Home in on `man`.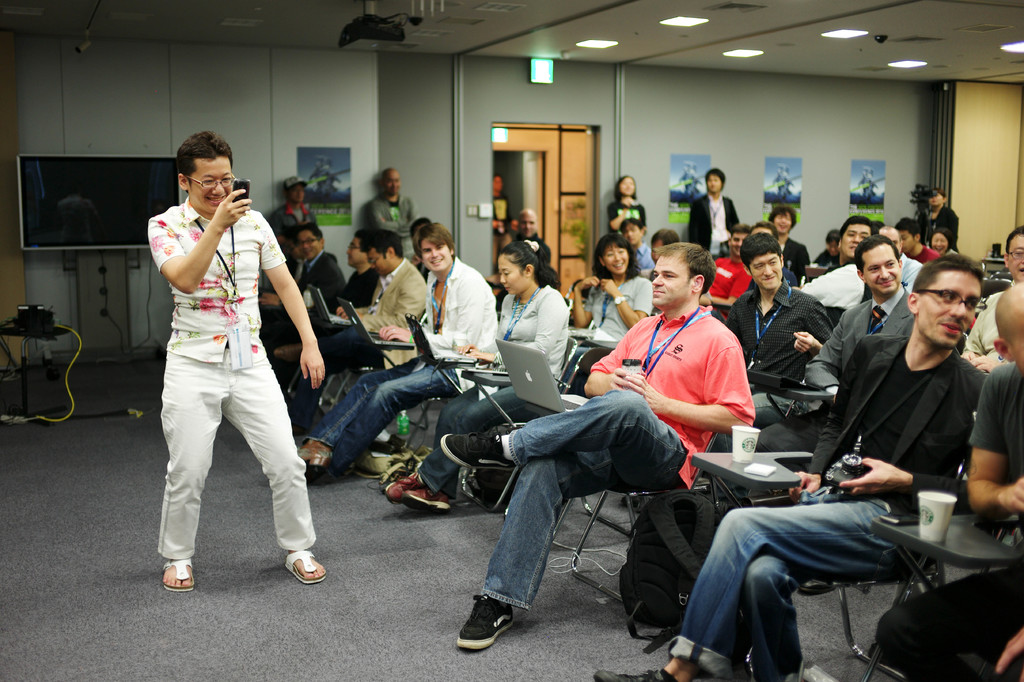
Homed in at {"left": 594, "top": 254, "right": 986, "bottom": 681}.
